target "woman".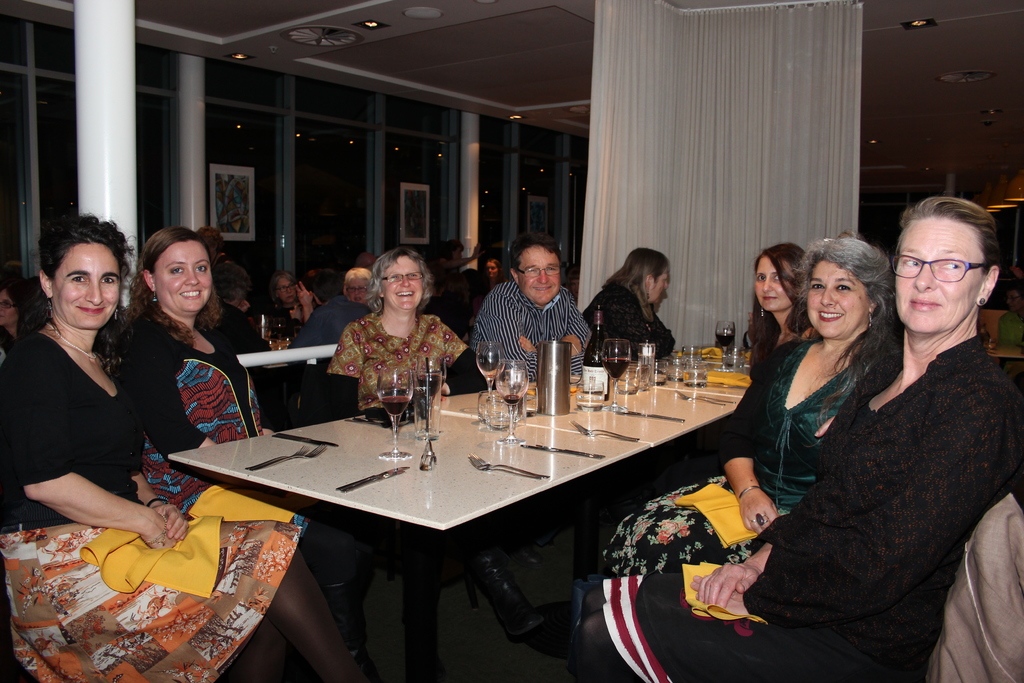
Target region: x1=119 y1=226 x2=356 y2=602.
